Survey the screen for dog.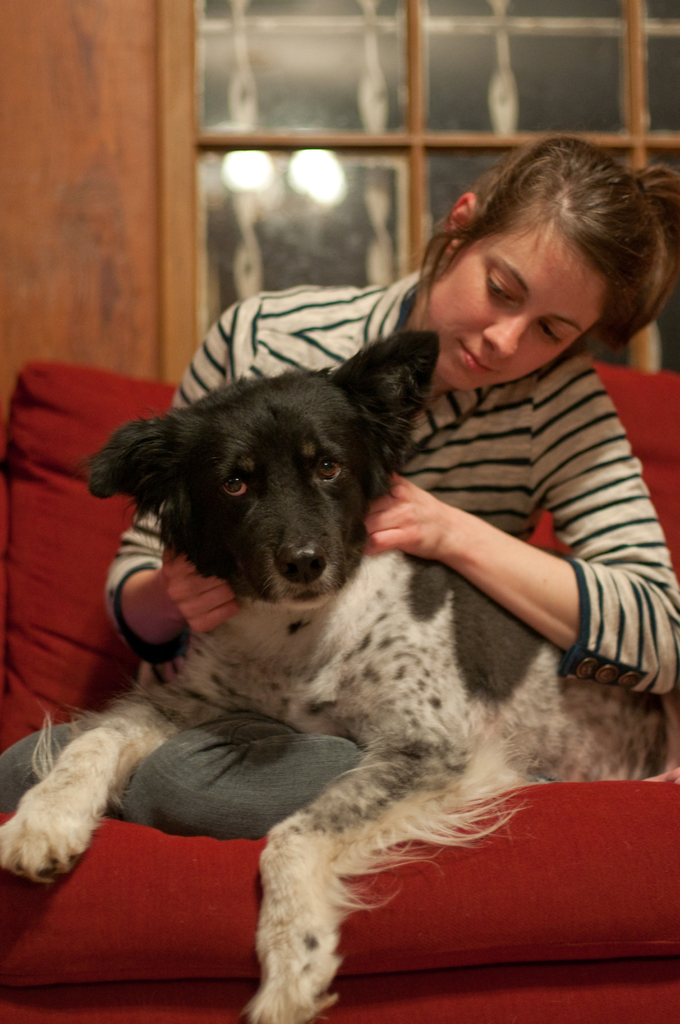
Survey found: [0, 331, 679, 1023].
